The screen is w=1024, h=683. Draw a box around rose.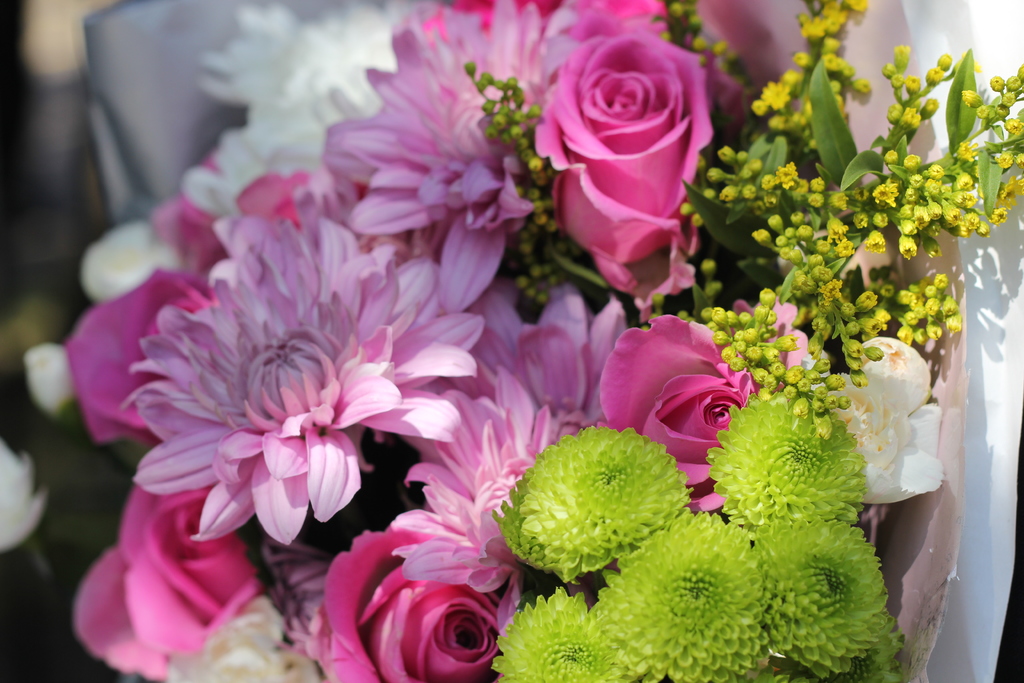
left=315, top=530, right=506, bottom=682.
